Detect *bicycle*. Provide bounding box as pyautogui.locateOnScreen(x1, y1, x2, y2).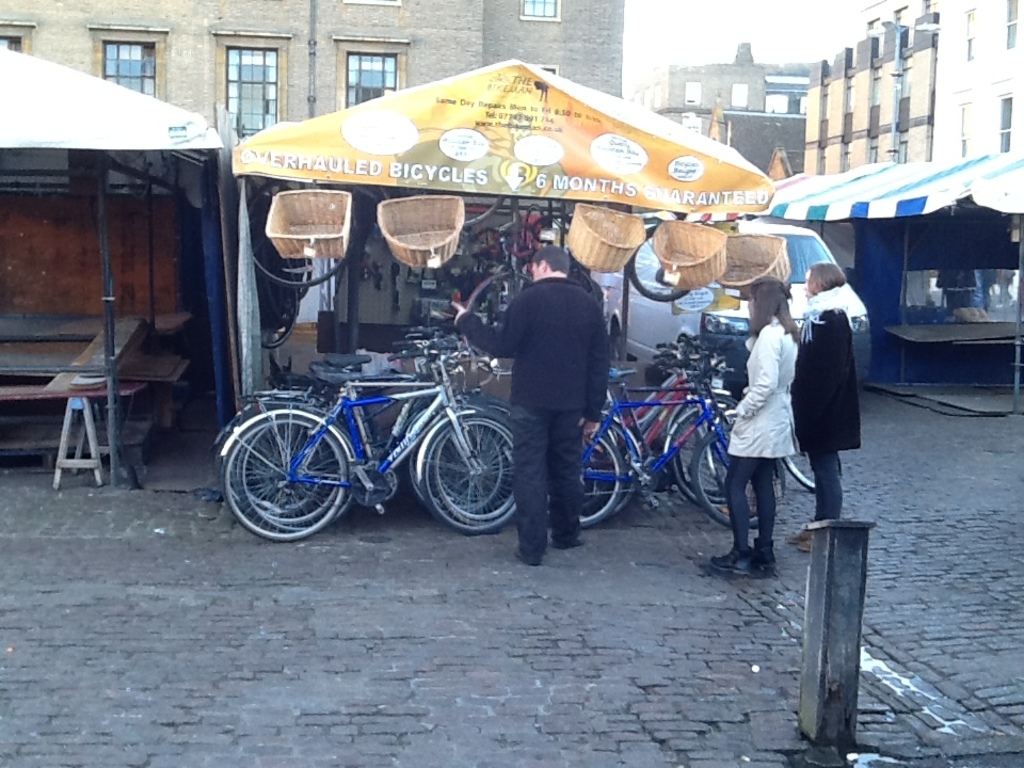
pyautogui.locateOnScreen(463, 202, 533, 332).
